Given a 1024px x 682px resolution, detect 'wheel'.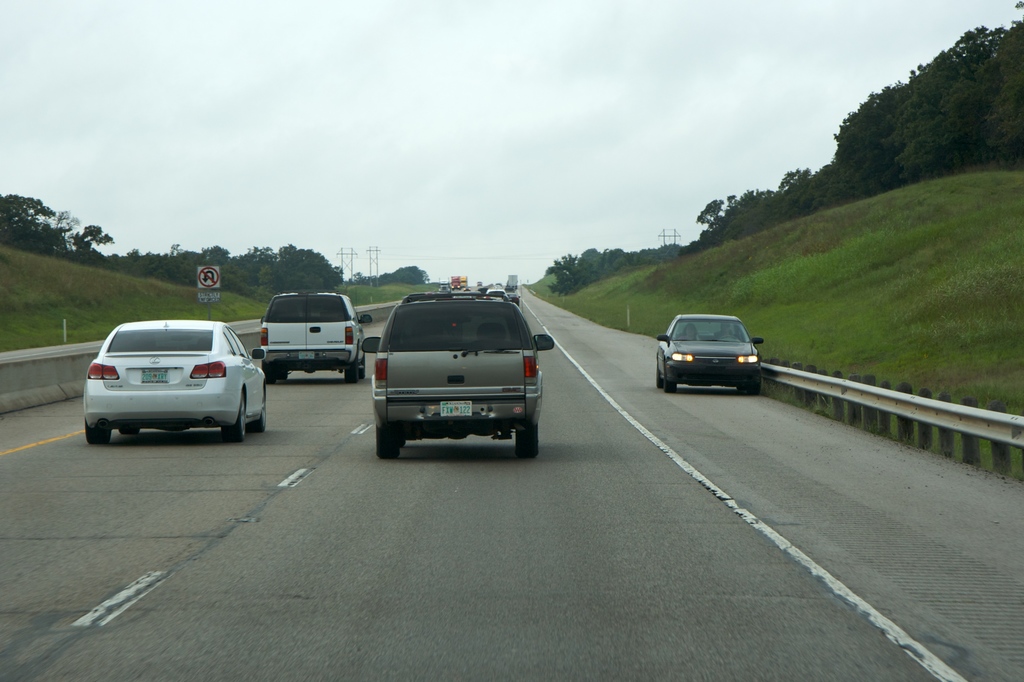
378,436,396,464.
